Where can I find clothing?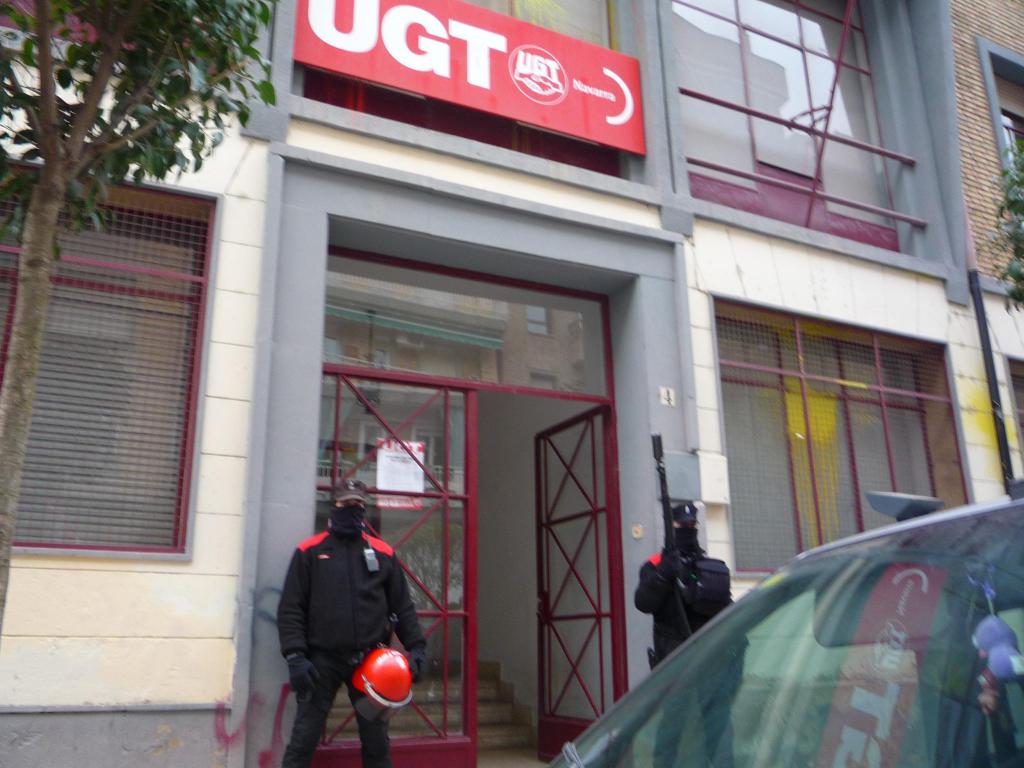
You can find it at locate(272, 525, 427, 767).
